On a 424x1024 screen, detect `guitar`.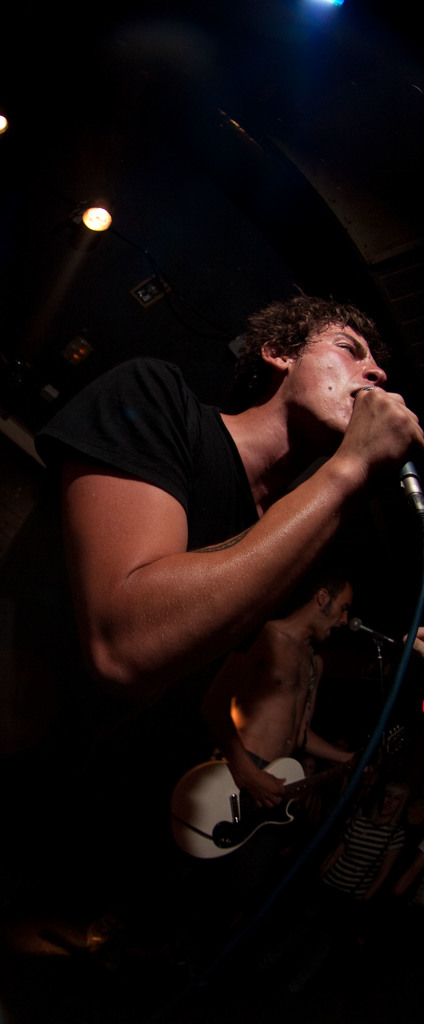
Rect(135, 735, 423, 870).
